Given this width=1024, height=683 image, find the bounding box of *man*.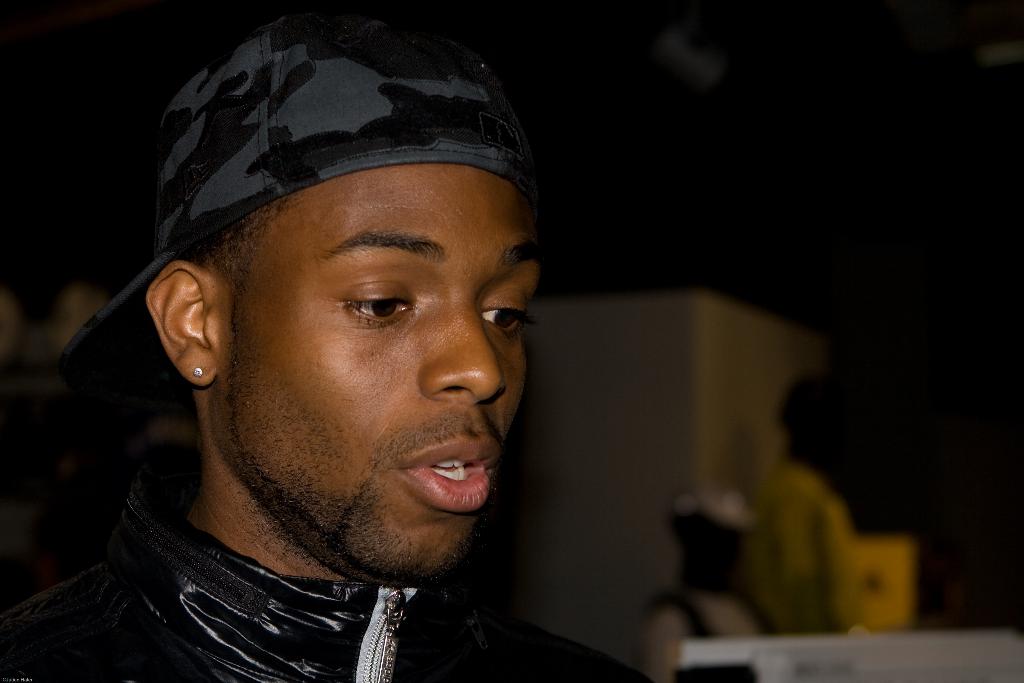
<bbox>0, 45, 675, 682</bbox>.
